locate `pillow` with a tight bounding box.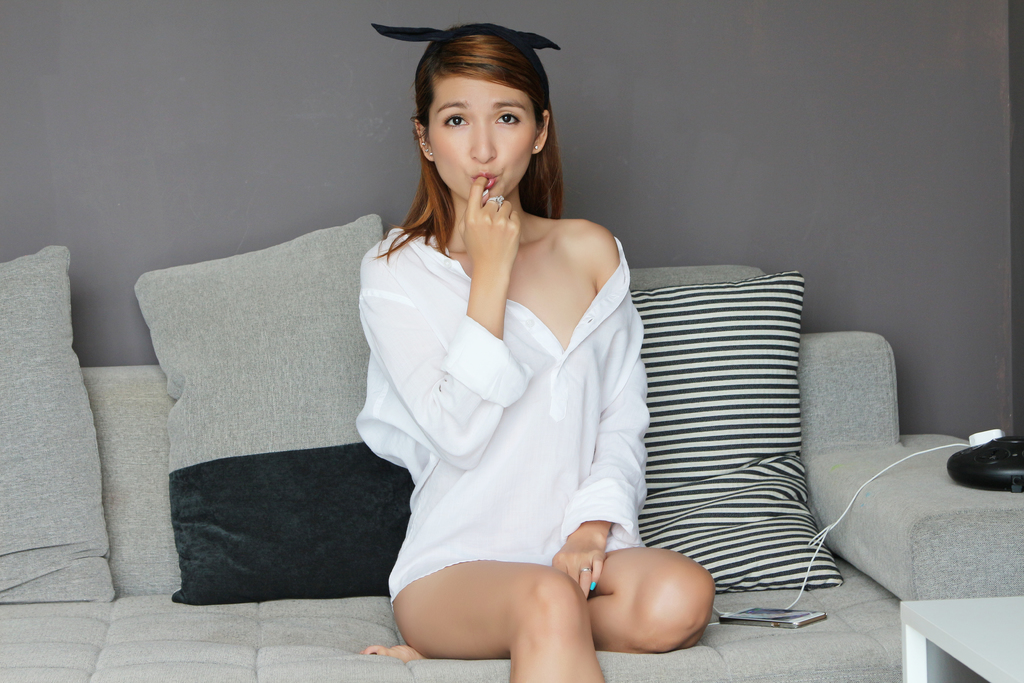
584:264:861:594.
